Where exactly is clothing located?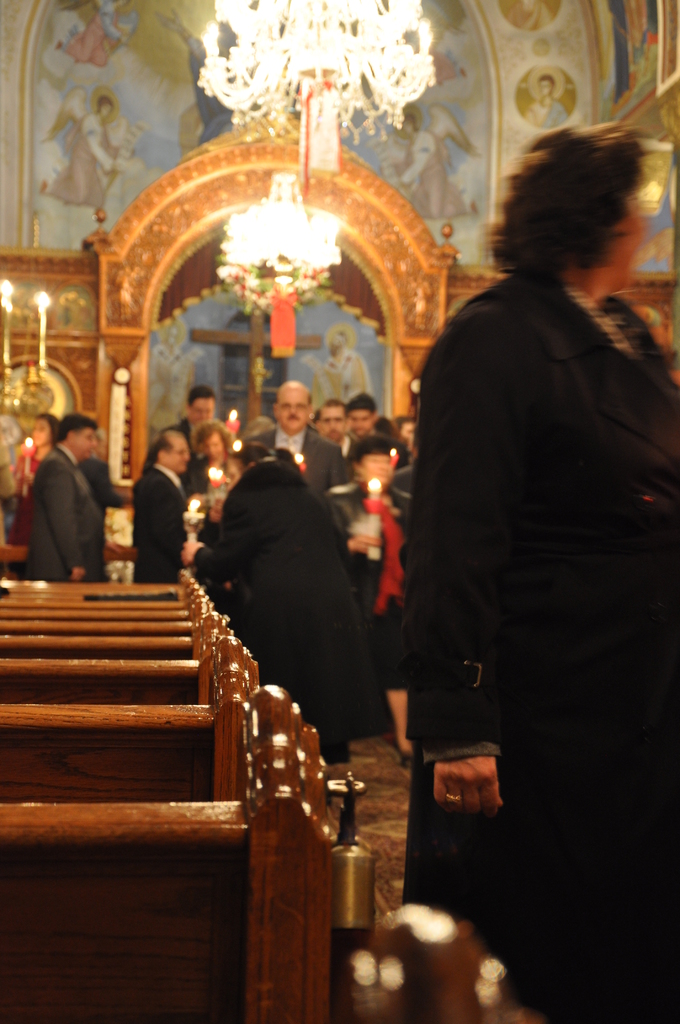
Its bounding box is 392, 160, 679, 900.
